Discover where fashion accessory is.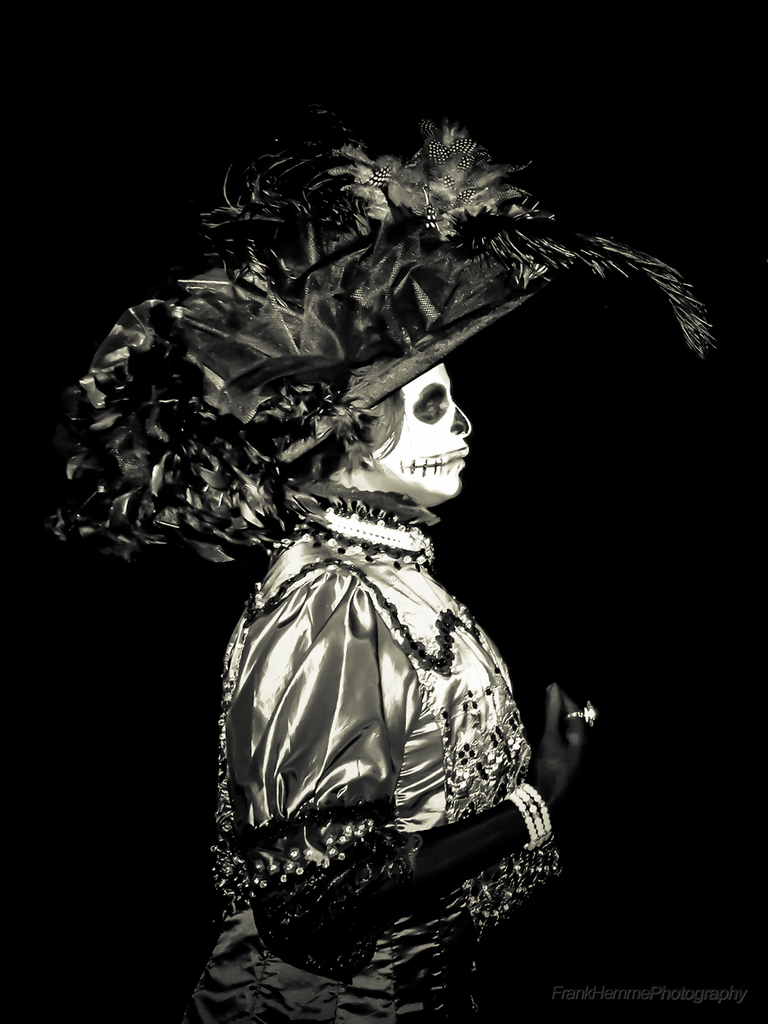
Discovered at crop(565, 694, 604, 729).
